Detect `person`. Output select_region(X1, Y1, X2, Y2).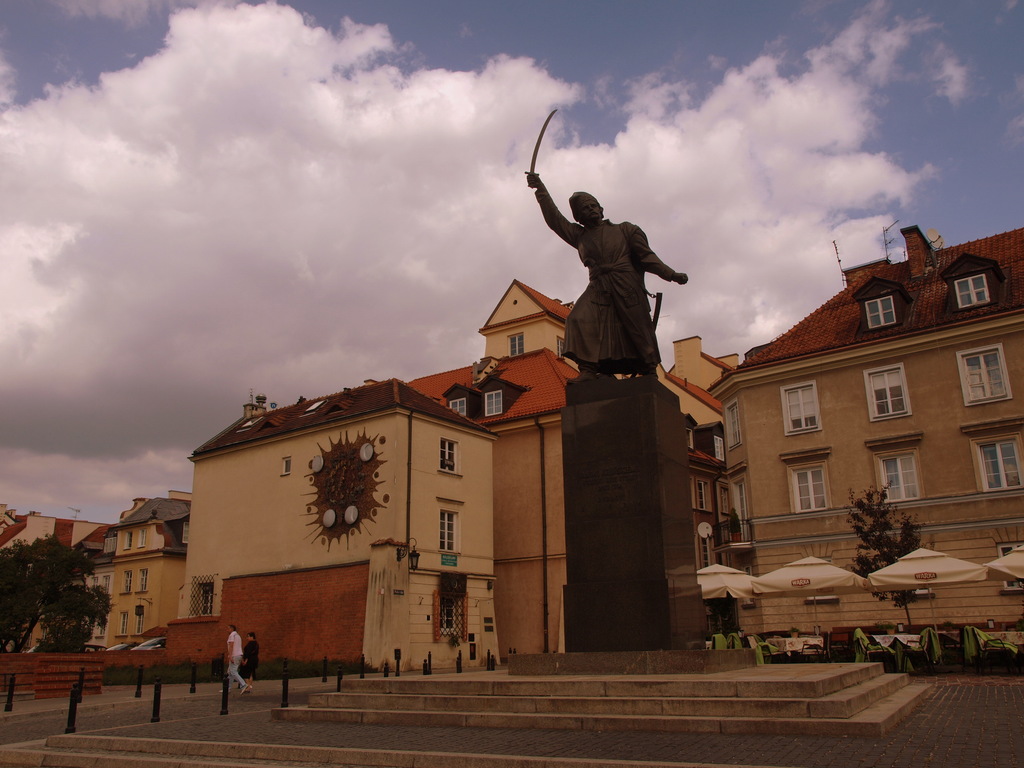
select_region(525, 171, 691, 379).
